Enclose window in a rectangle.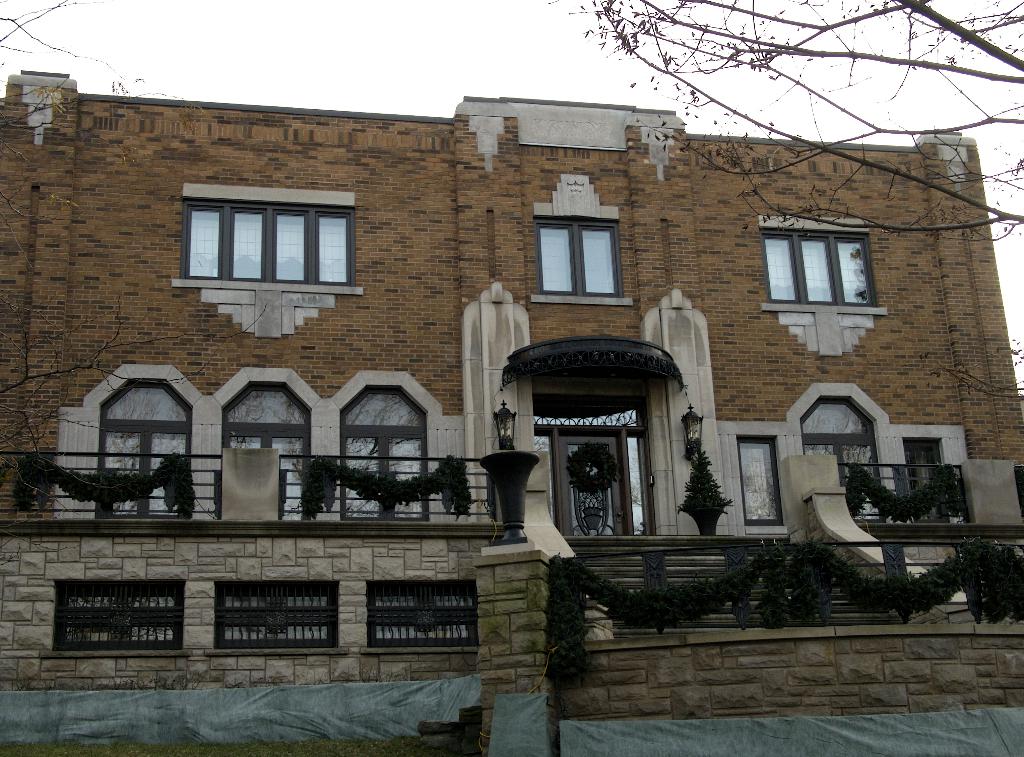
{"left": 531, "top": 216, "right": 624, "bottom": 298}.
